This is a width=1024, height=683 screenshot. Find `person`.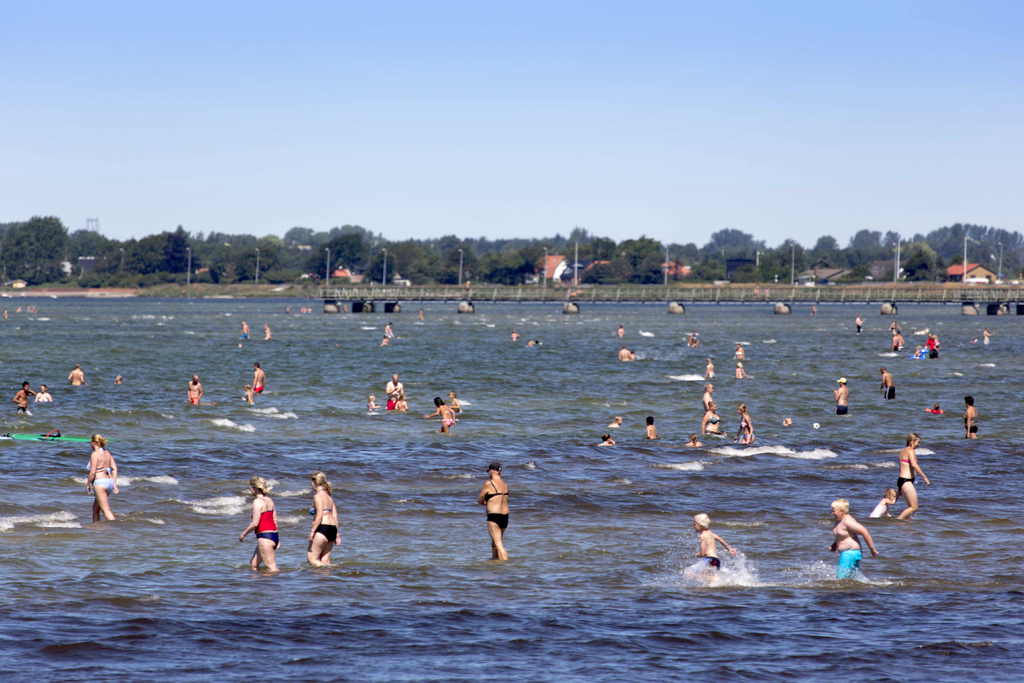
Bounding box: x1=3, y1=307, x2=10, y2=322.
